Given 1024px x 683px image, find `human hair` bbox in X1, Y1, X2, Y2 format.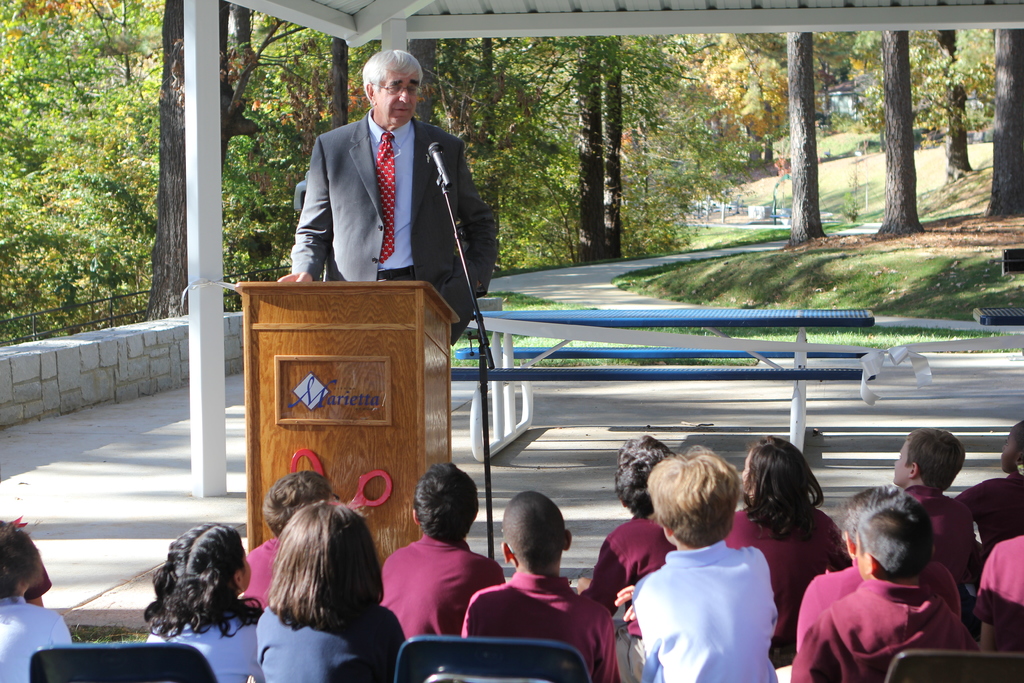
842, 483, 908, 545.
